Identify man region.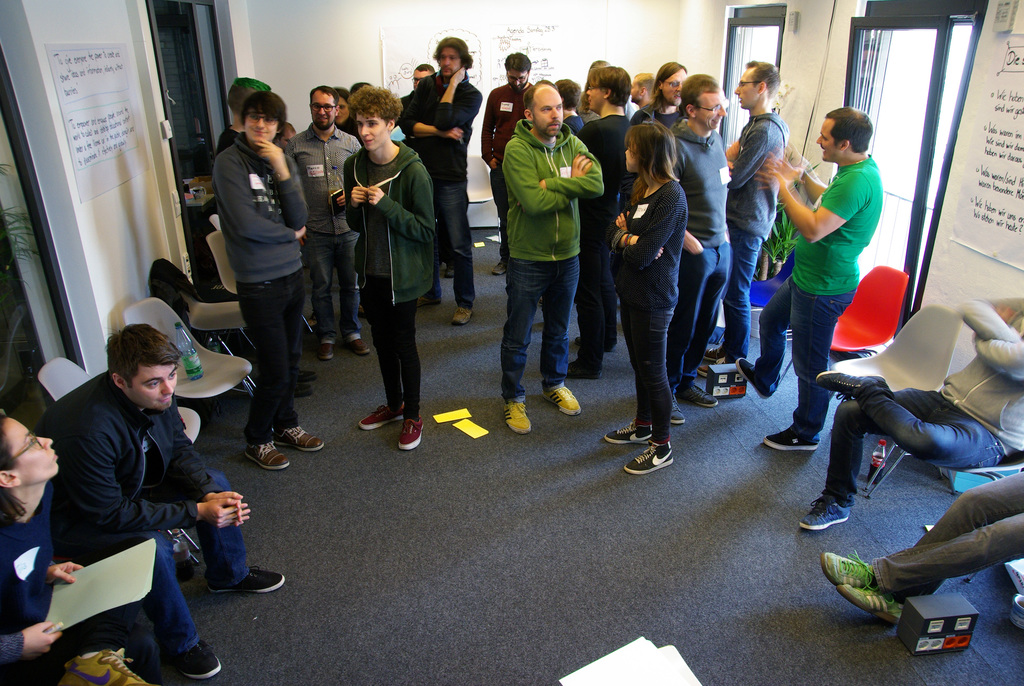
Region: (left=817, top=472, right=1023, bottom=628).
